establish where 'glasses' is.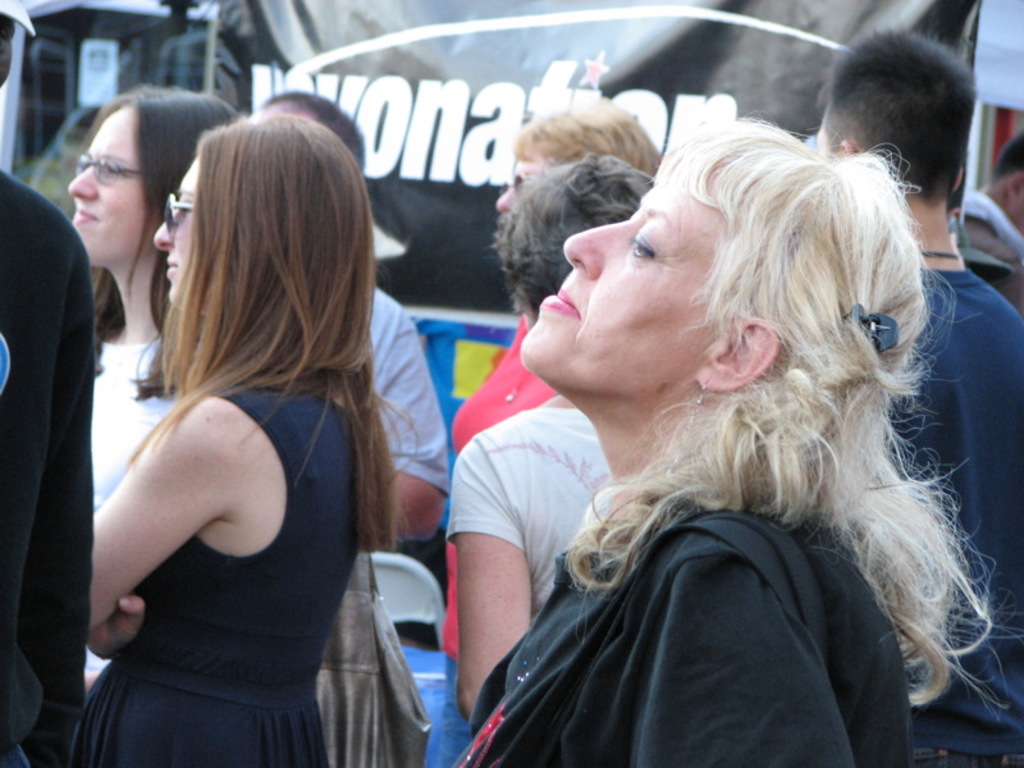
Established at <box>73,151,143,184</box>.
